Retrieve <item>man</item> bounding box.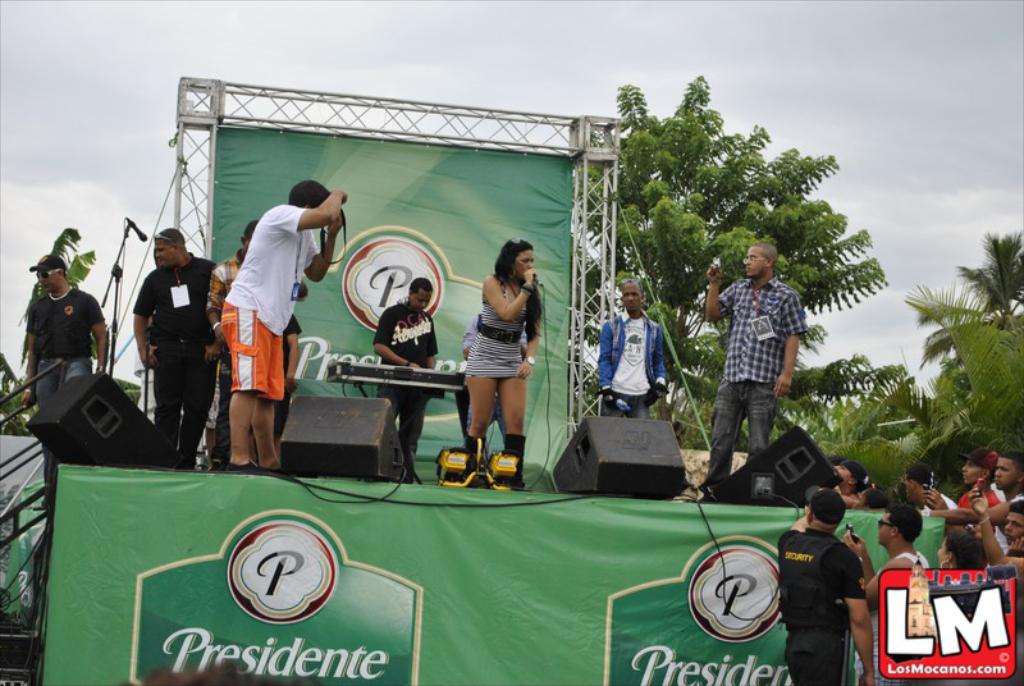
Bounding box: left=128, top=223, right=227, bottom=465.
